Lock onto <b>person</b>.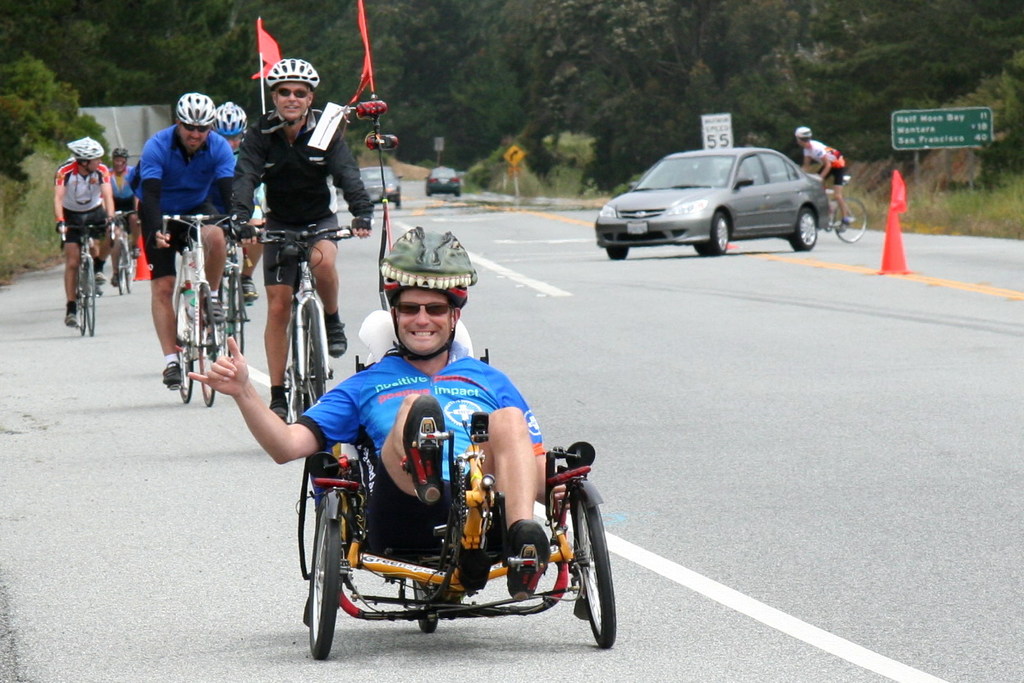
Locked: 181:225:550:599.
